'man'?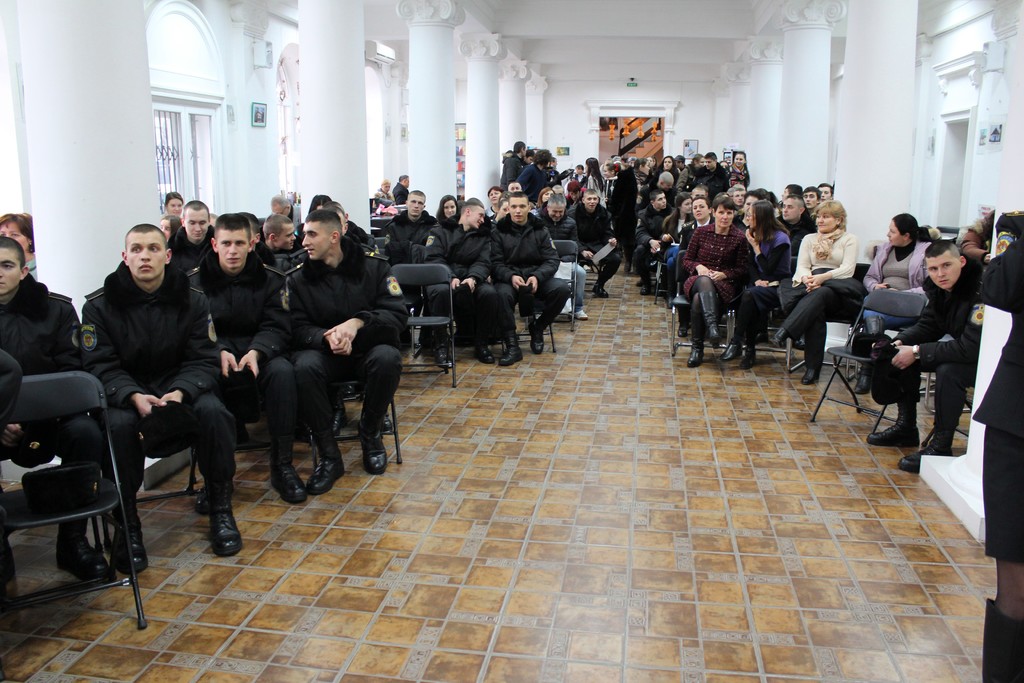
[x1=646, y1=173, x2=677, y2=203]
